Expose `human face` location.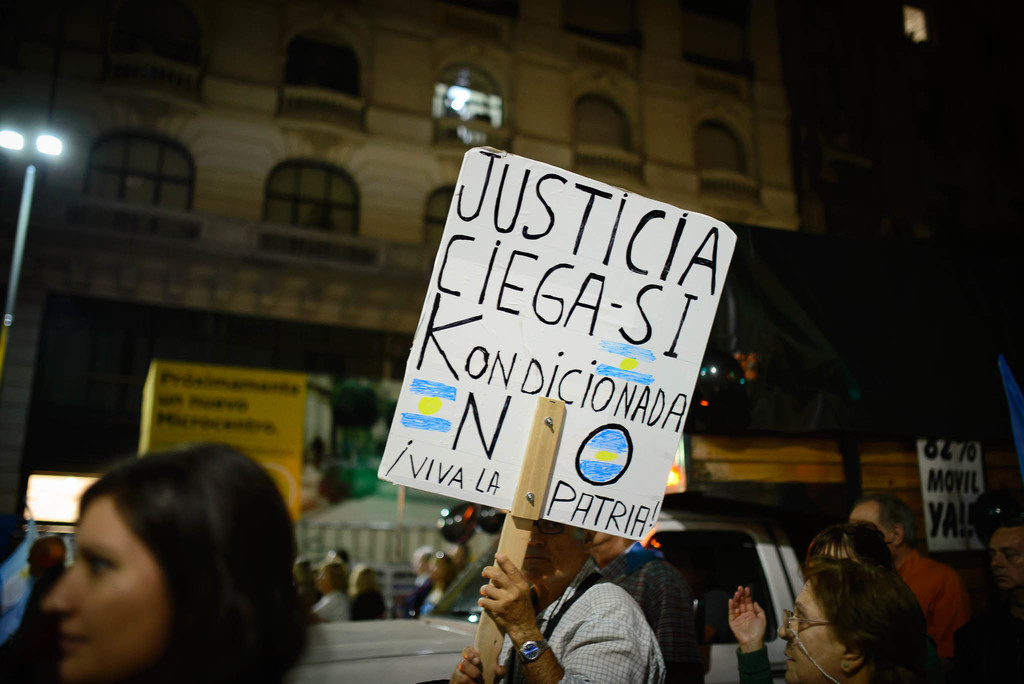
Exposed at box=[522, 517, 593, 584].
